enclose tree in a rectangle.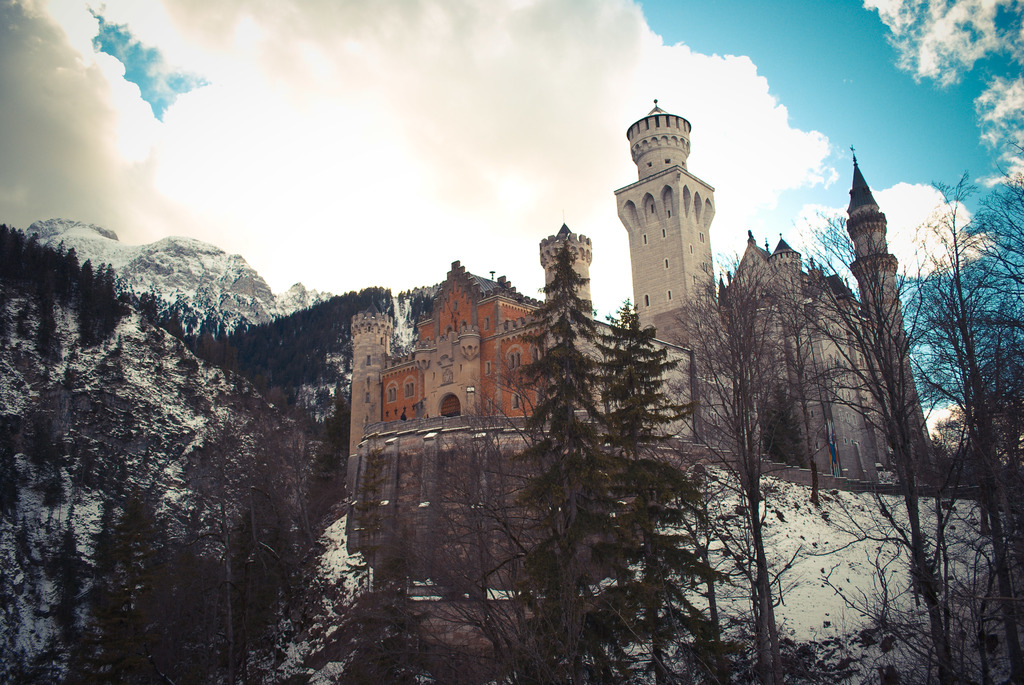
383:391:733:684.
